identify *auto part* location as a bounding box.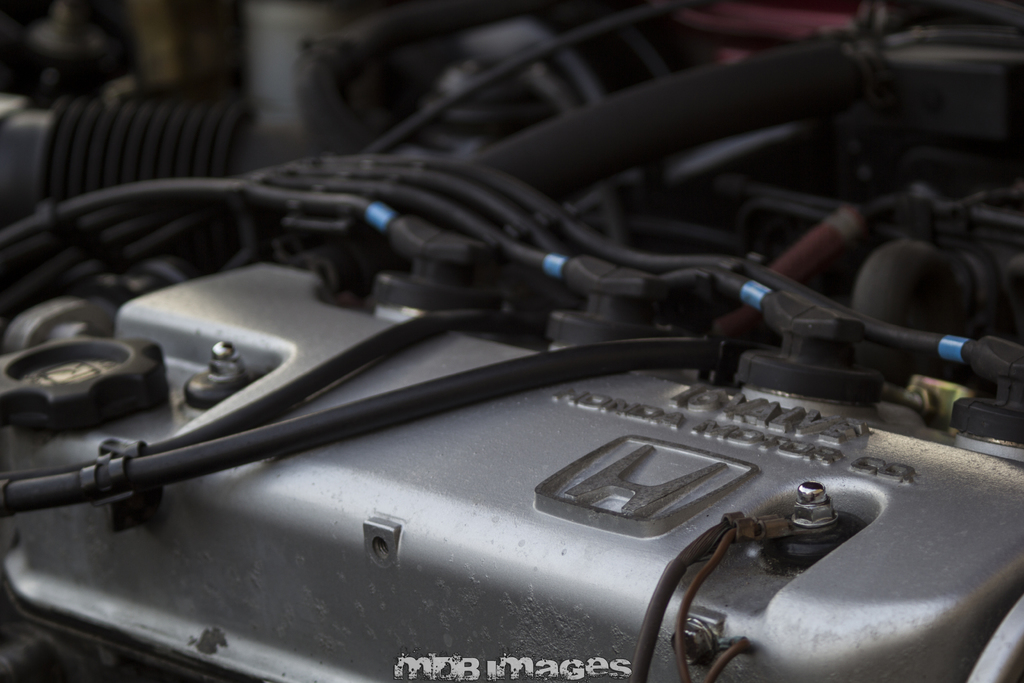
(0,0,1023,682).
